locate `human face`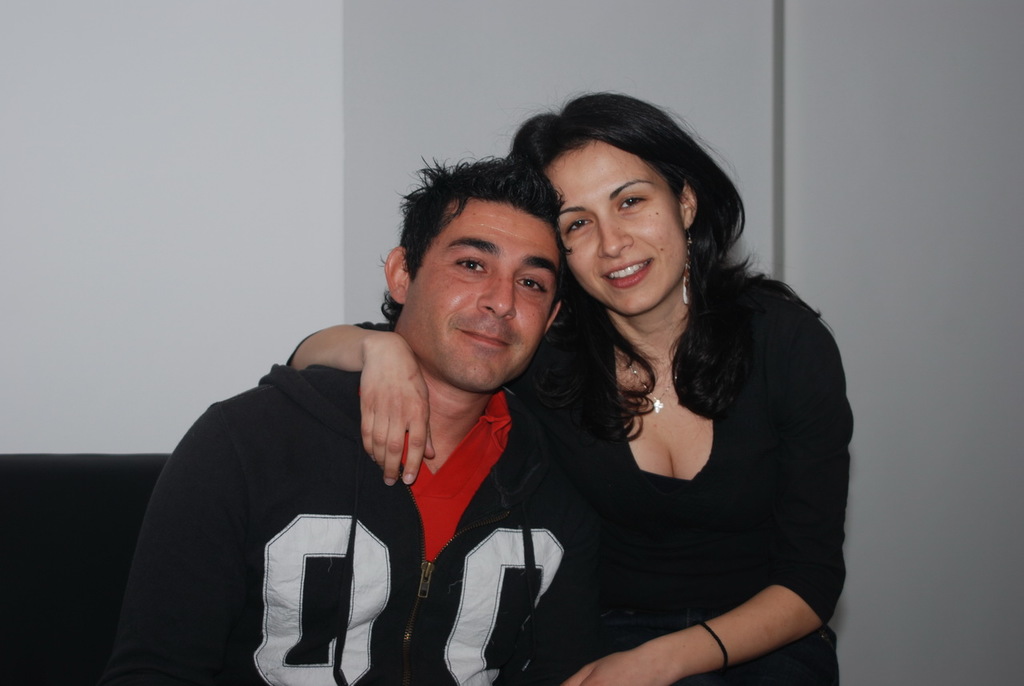
402,197,556,390
